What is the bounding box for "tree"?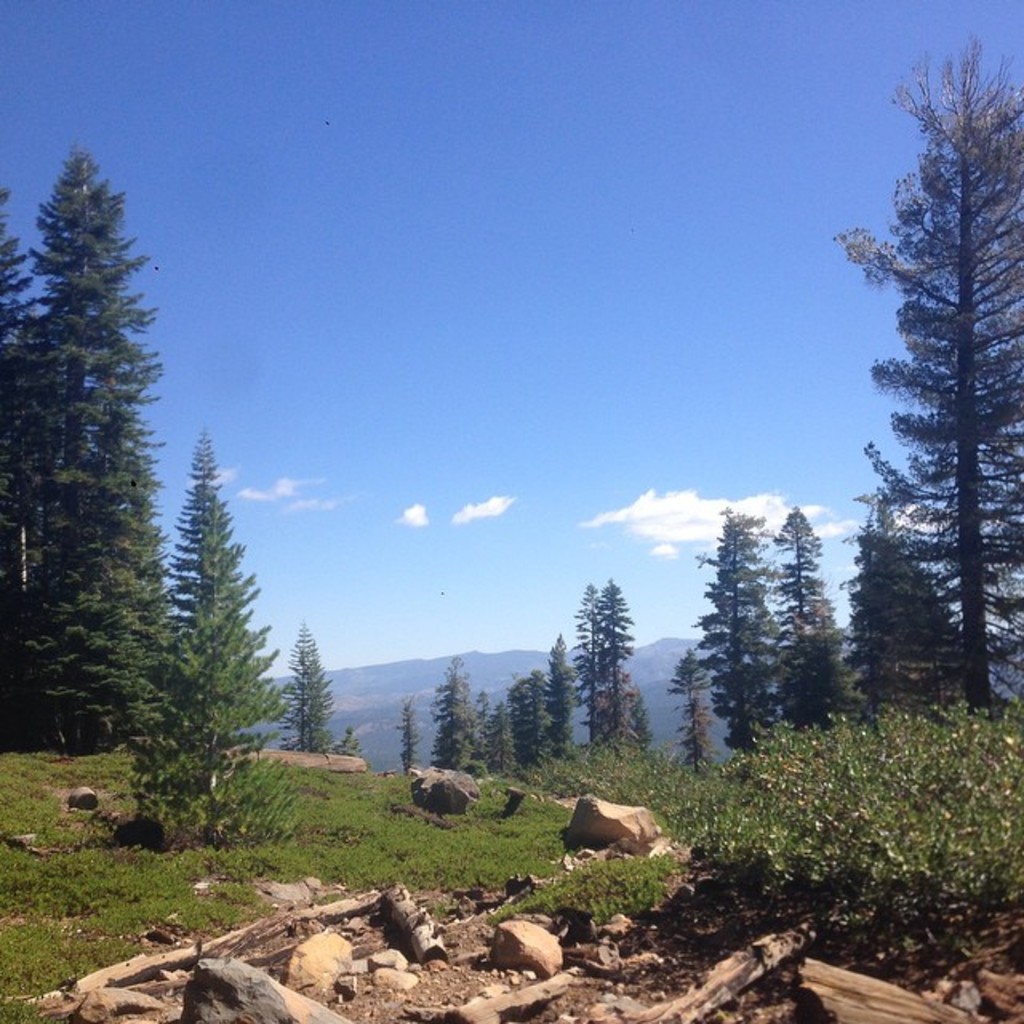
[293, 629, 373, 750].
